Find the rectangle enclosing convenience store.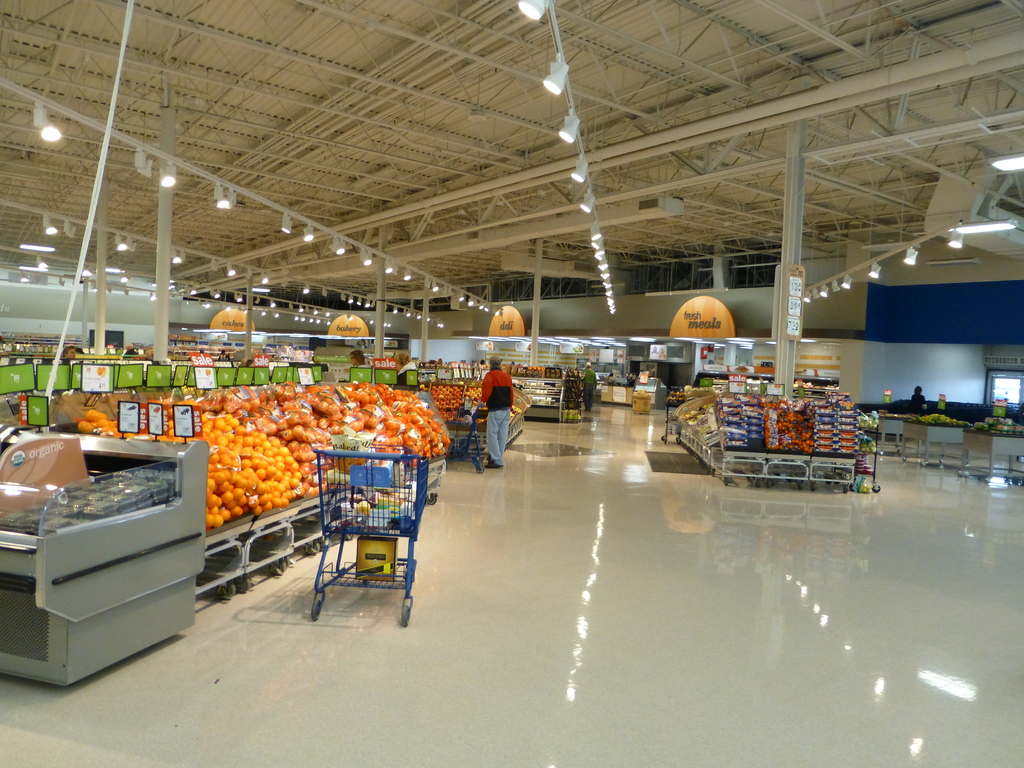
(0,31,1002,720).
